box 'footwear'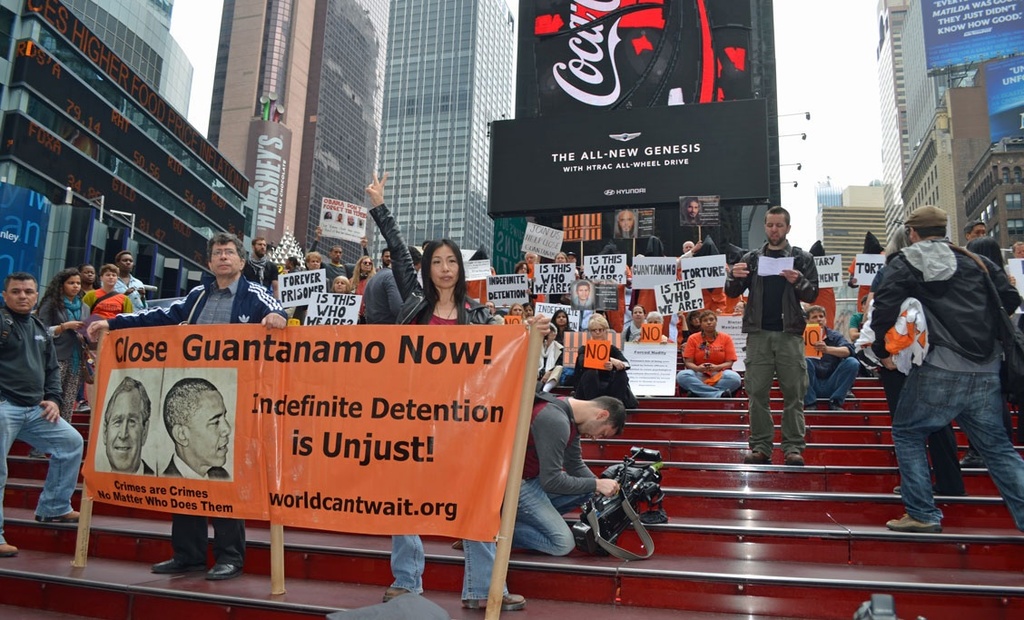
region(381, 581, 413, 604)
